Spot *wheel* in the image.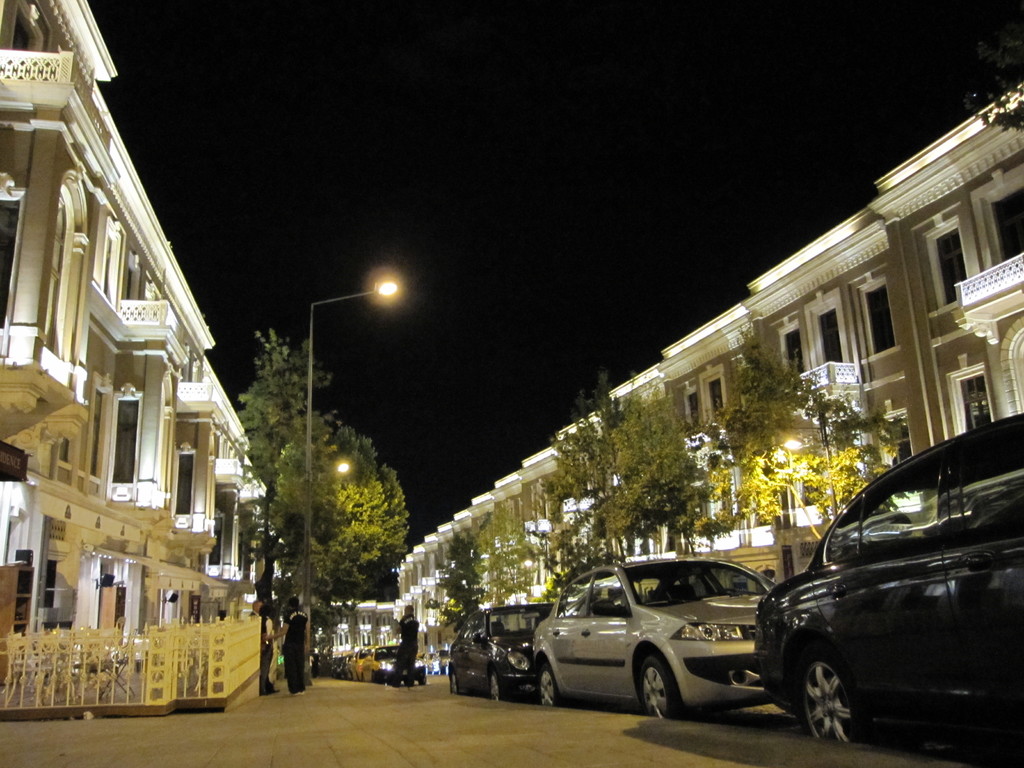
*wheel* found at 639,658,680,724.
